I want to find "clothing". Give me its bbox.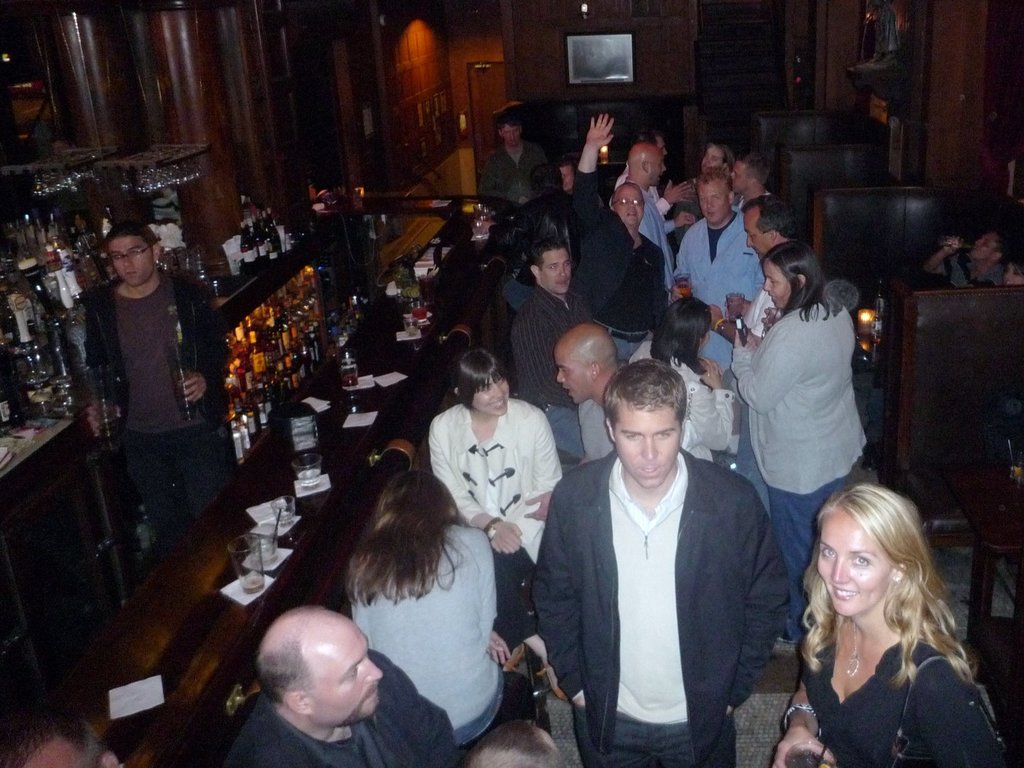
[566, 187, 605, 206].
